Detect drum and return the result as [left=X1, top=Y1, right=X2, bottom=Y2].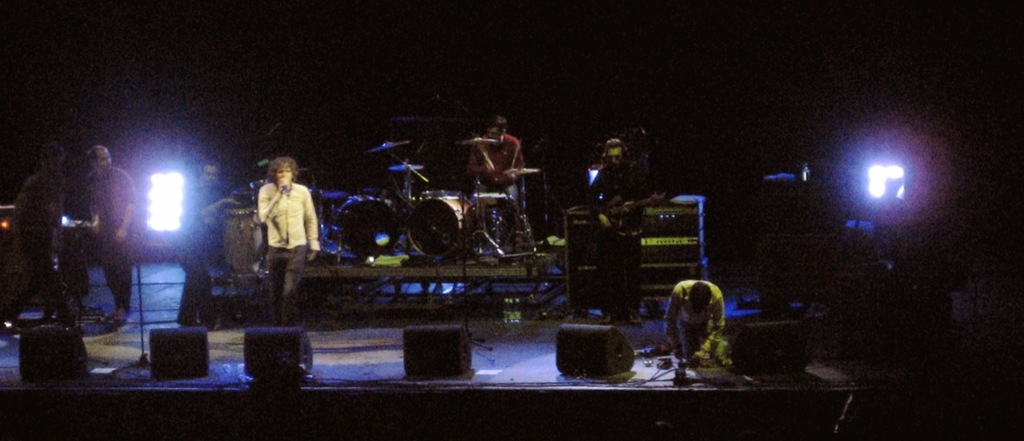
[left=404, top=194, right=474, bottom=257].
